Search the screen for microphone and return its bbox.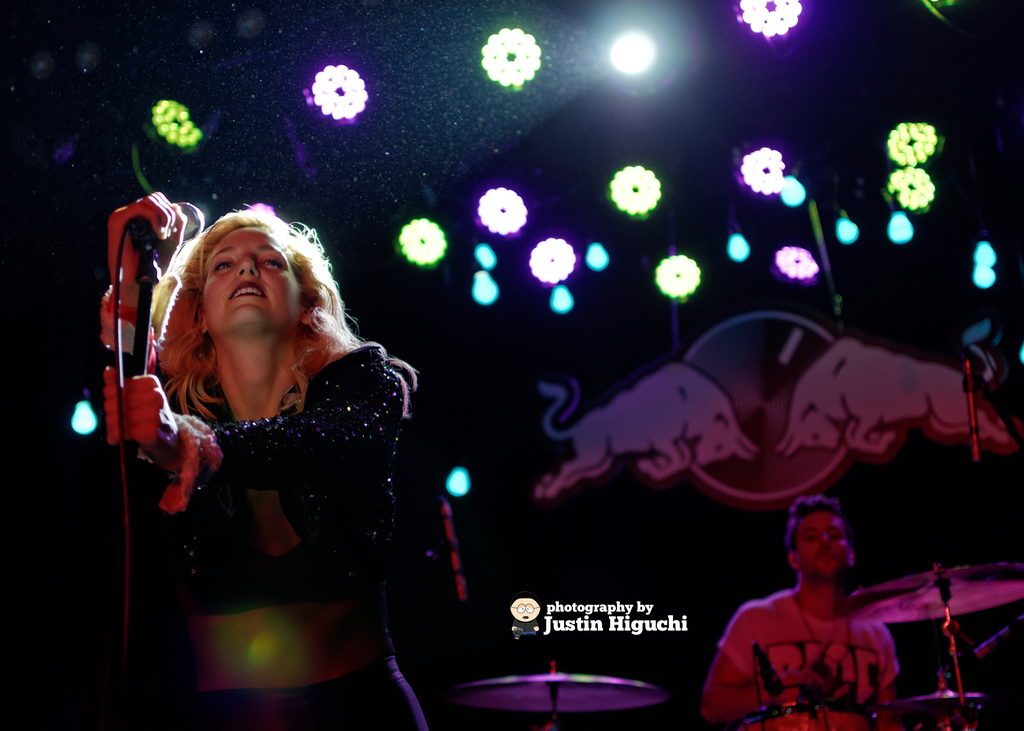
Found: [754, 643, 787, 698].
